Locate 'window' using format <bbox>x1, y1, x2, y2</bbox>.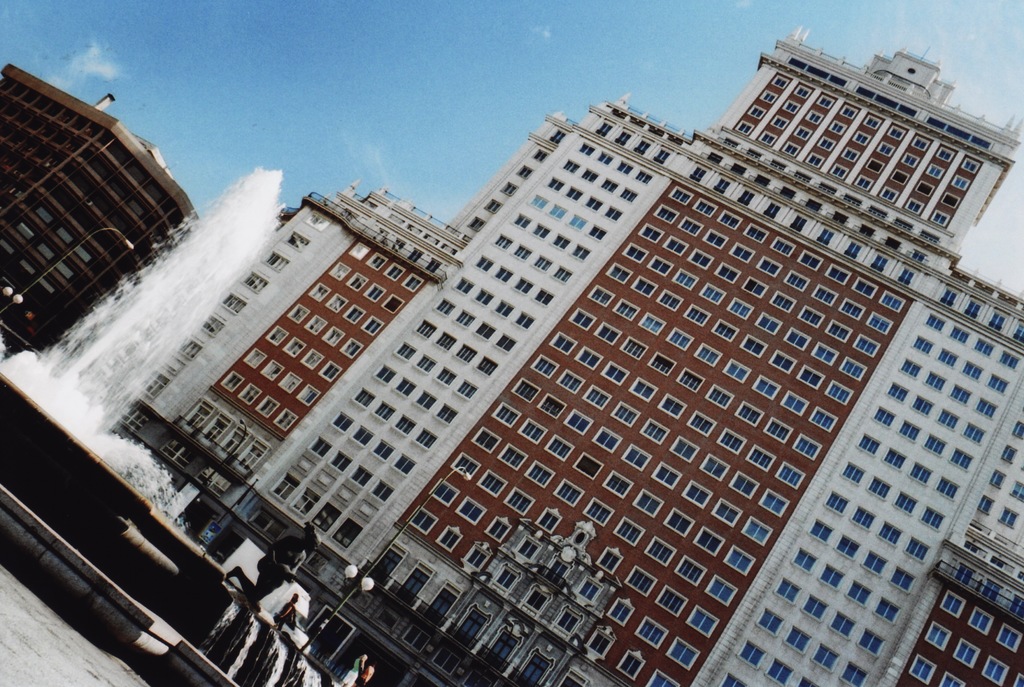
<bbox>202, 314, 227, 336</bbox>.
